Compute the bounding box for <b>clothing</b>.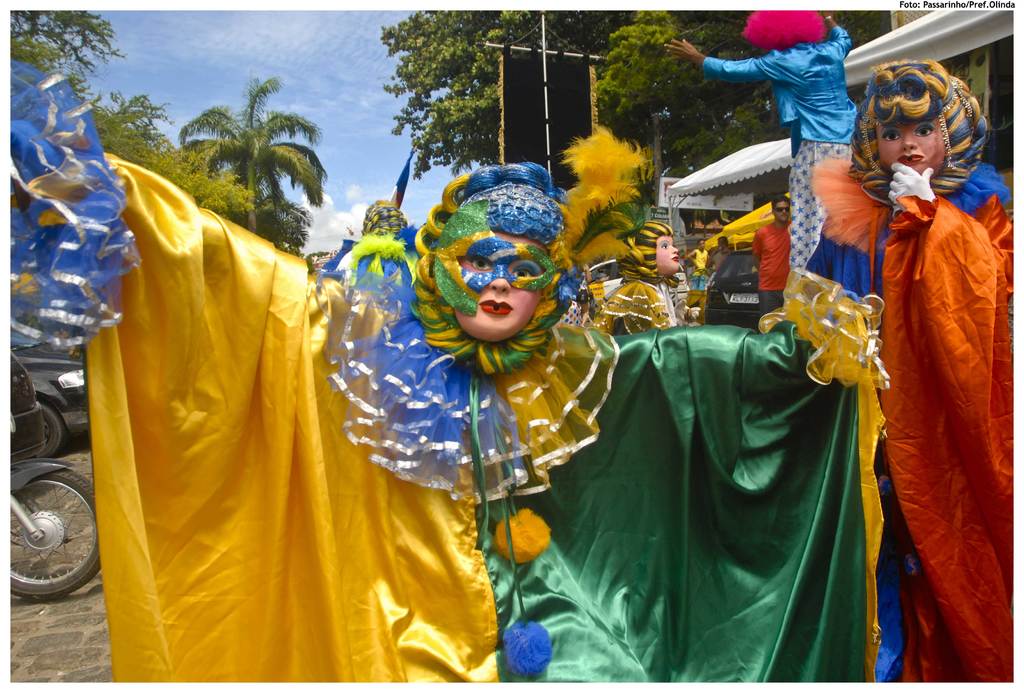
<bbox>701, 150, 1022, 692</bbox>.
